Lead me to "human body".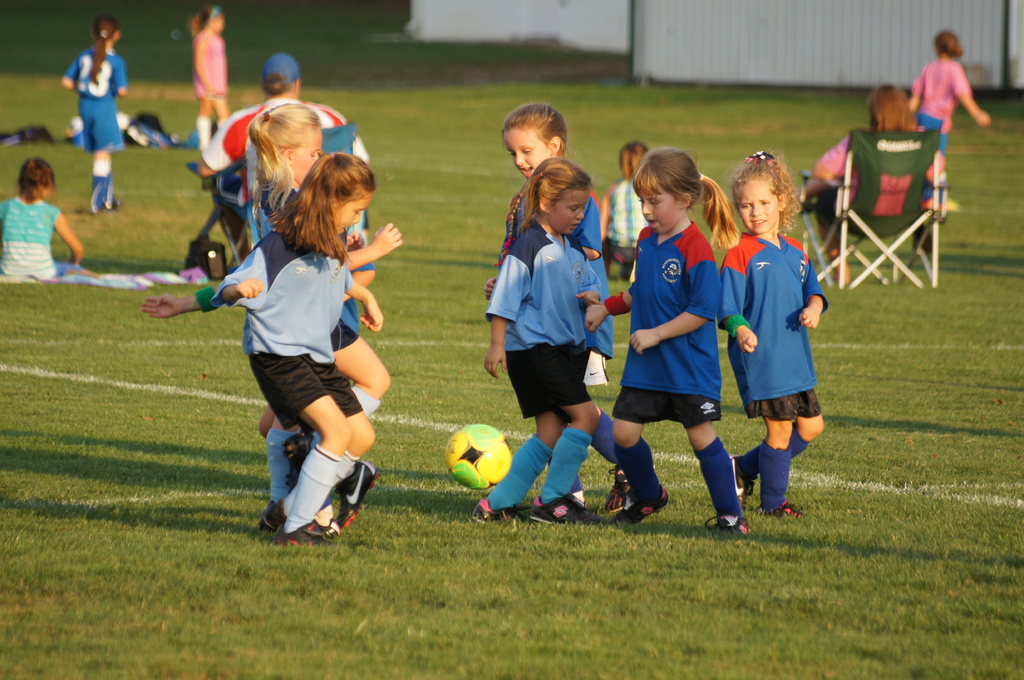
Lead to x1=59, y1=13, x2=125, y2=214.
